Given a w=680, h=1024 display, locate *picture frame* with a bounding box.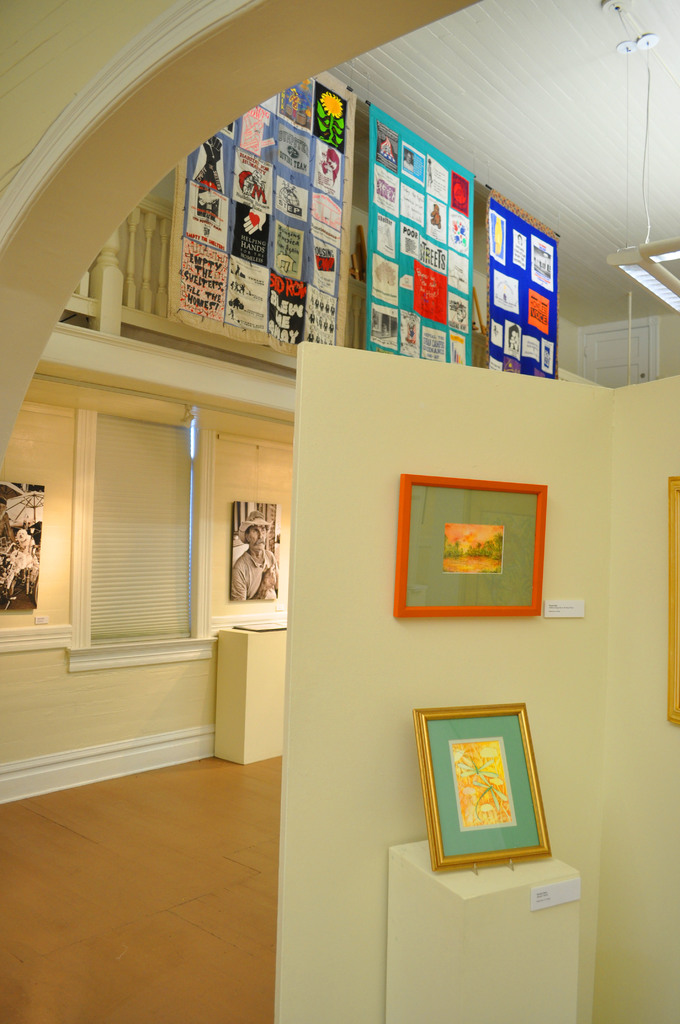
Located: Rect(418, 714, 562, 875).
